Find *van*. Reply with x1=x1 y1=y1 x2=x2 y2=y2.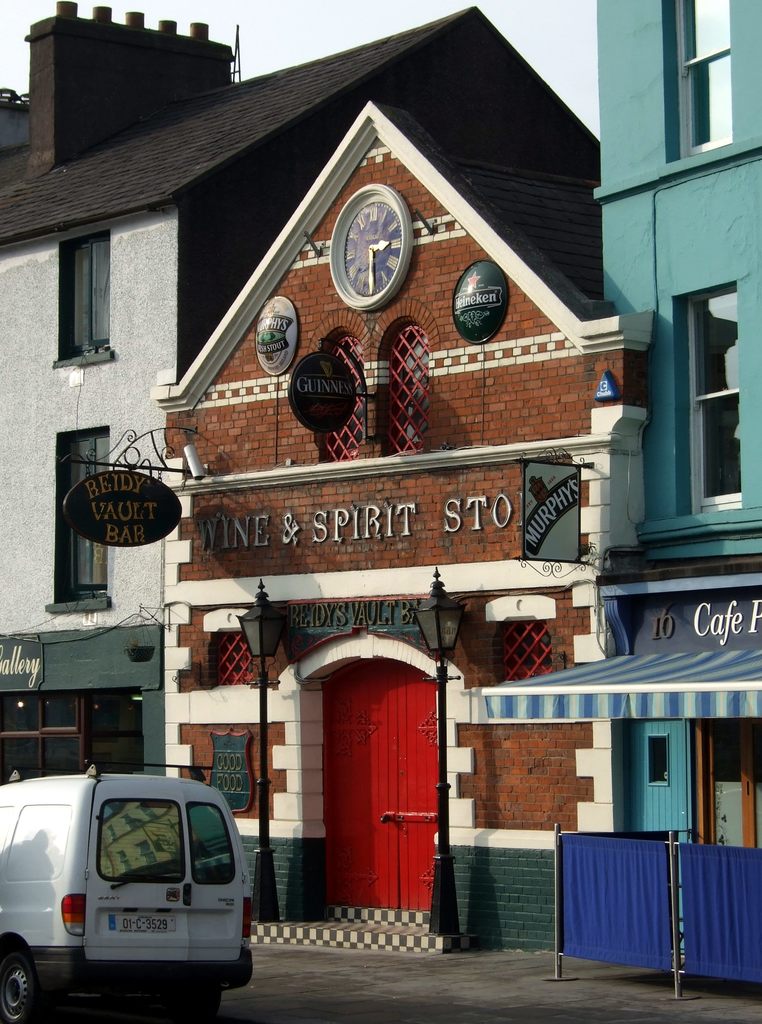
x1=0 y1=765 x2=255 y2=1023.
